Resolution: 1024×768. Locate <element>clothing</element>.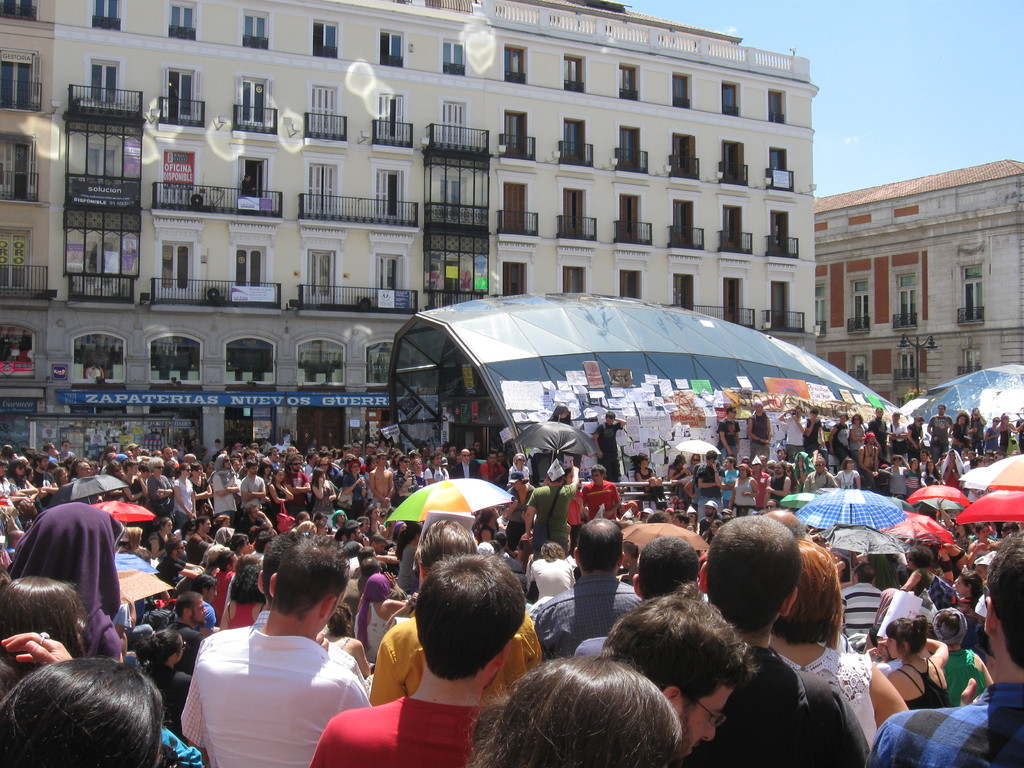
box=[0, 481, 25, 531].
